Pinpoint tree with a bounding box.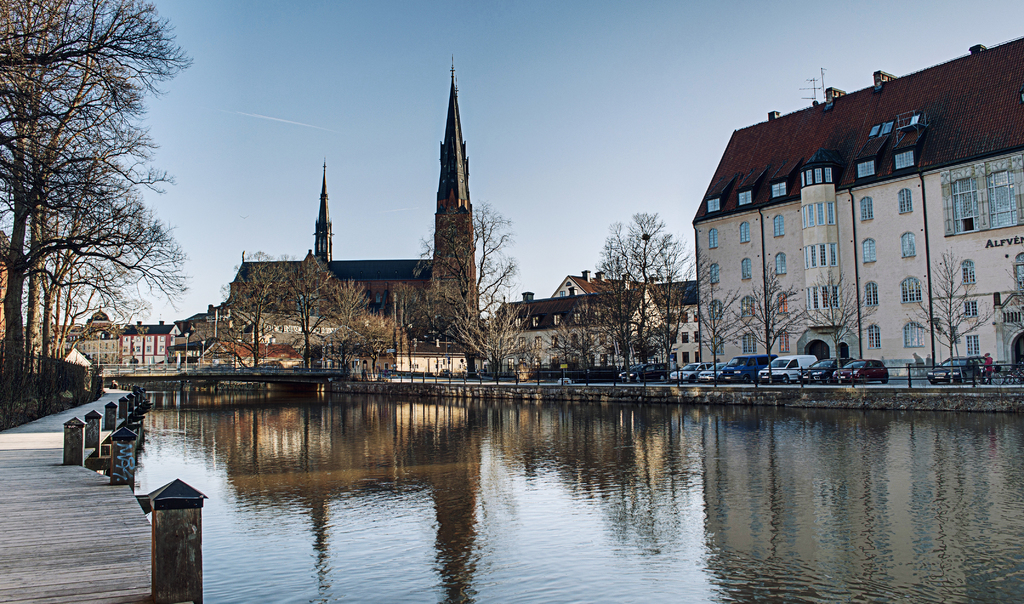
Rect(38, 131, 213, 369).
